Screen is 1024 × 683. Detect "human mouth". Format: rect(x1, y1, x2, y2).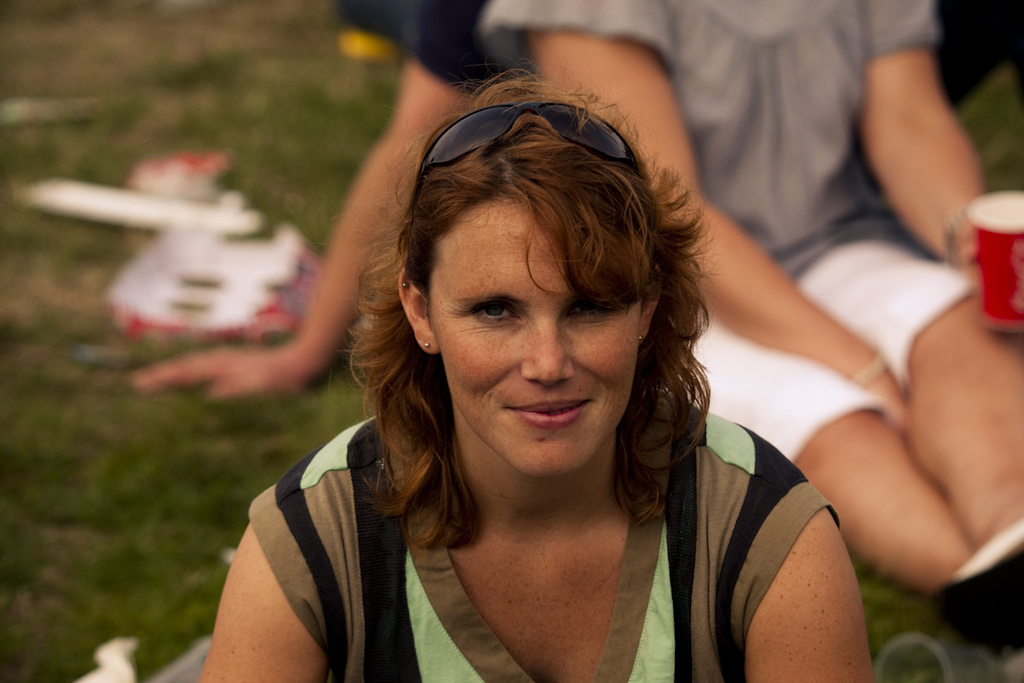
rect(503, 395, 596, 431).
